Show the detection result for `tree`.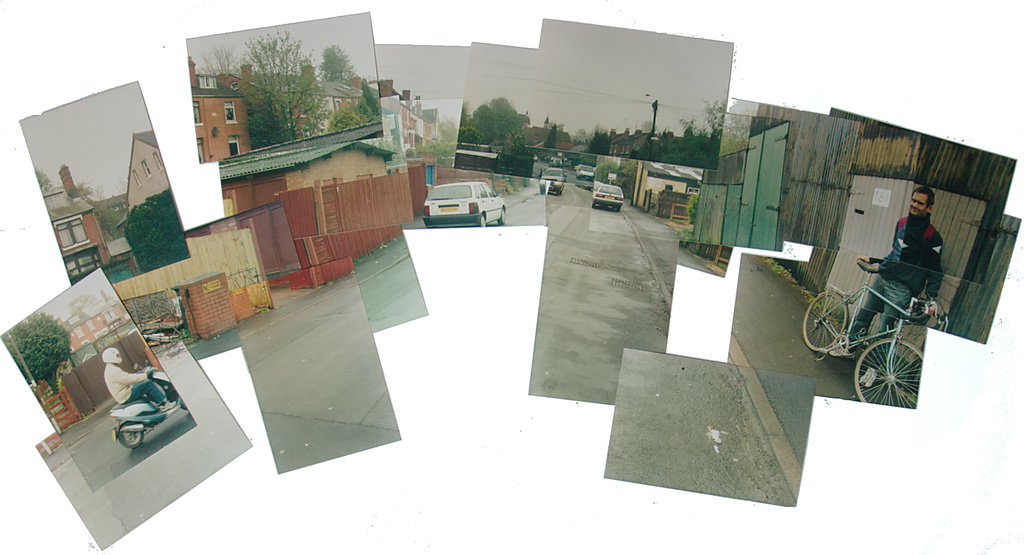
{"left": 196, "top": 45, "right": 243, "bottom": 77}.
